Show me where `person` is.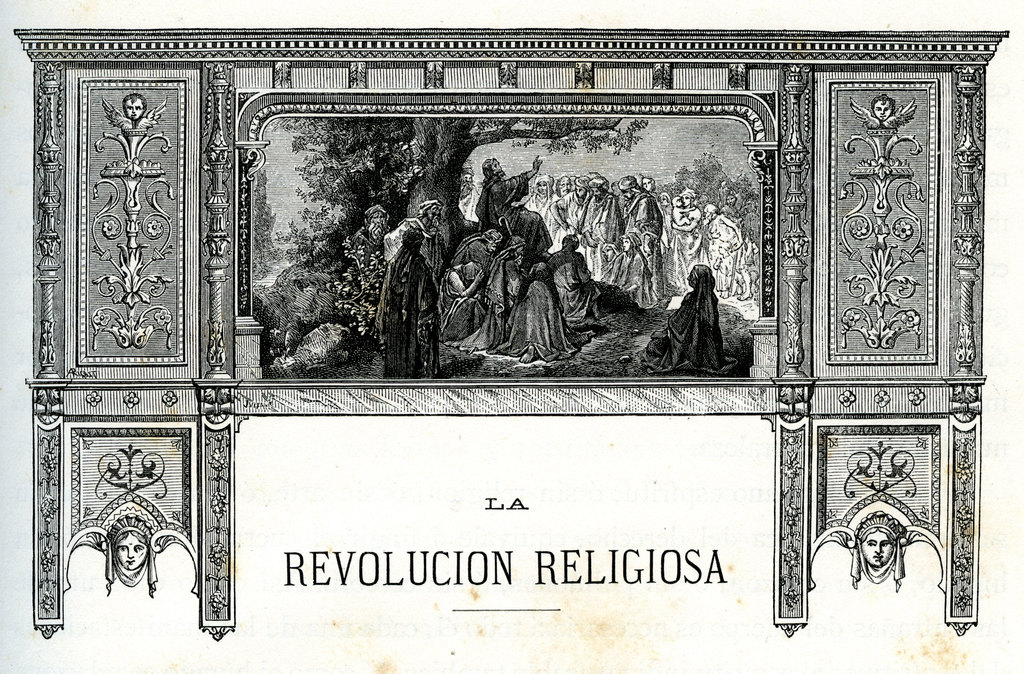
`person` is at detection(712, 201, 747, 299).
